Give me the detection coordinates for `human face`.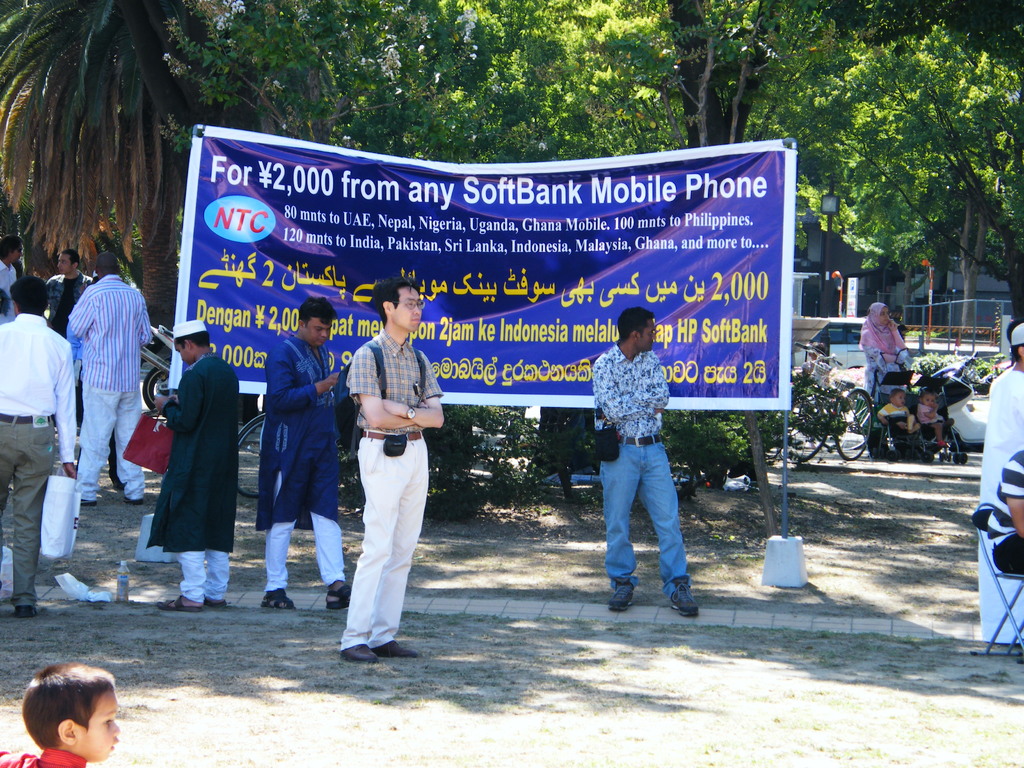
box=[641, 320, 654, 352].
